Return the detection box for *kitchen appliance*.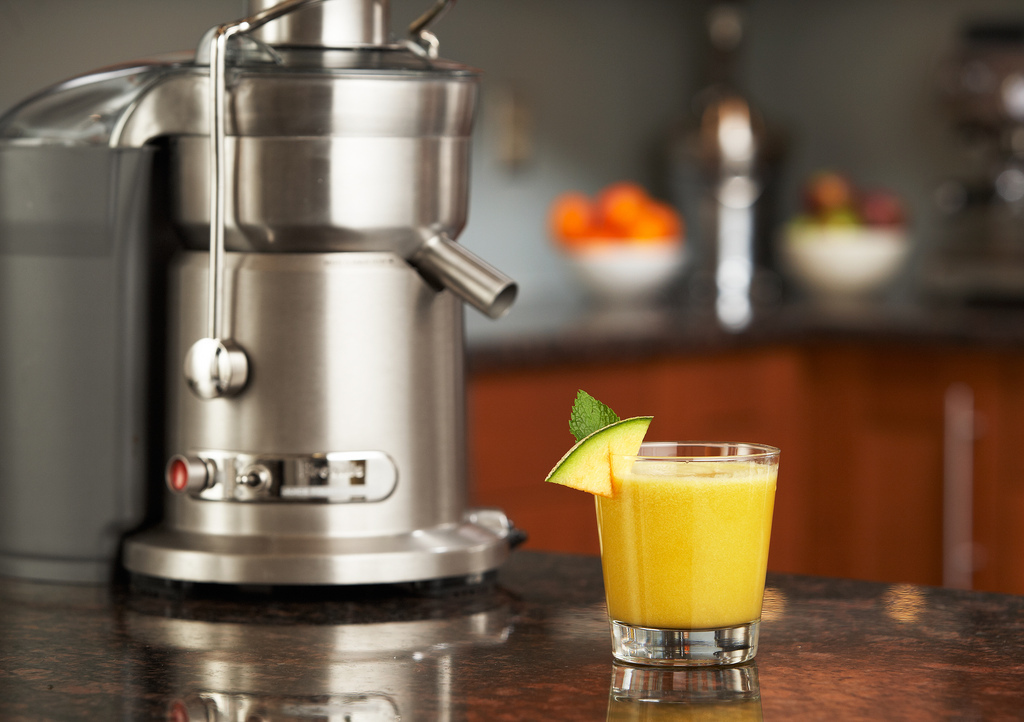
detection(67, 37, 522, 588).
